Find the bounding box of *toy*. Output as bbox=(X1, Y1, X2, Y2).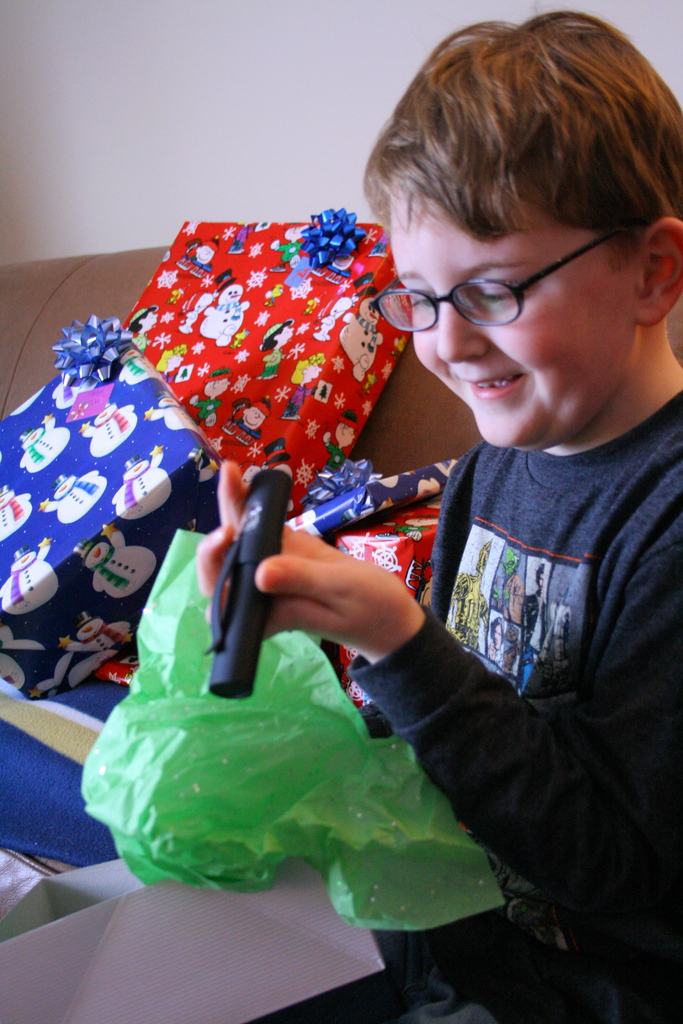
bbox=(19, 416, 69, 476).
